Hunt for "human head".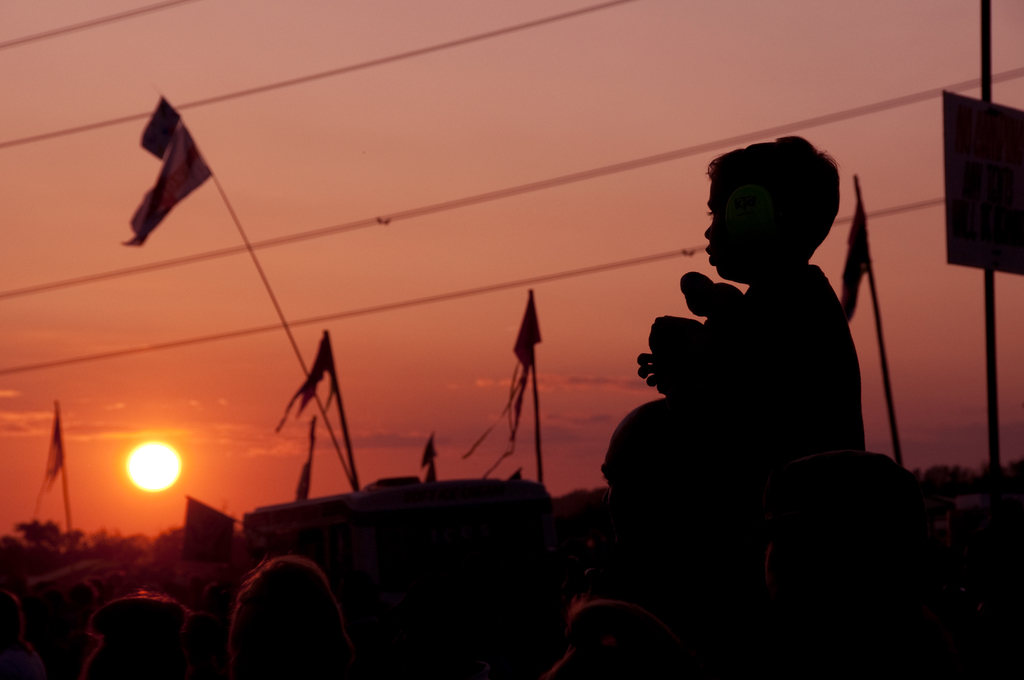
Hunted down at (x1=234, y1=555, x2=347, y2=679).
